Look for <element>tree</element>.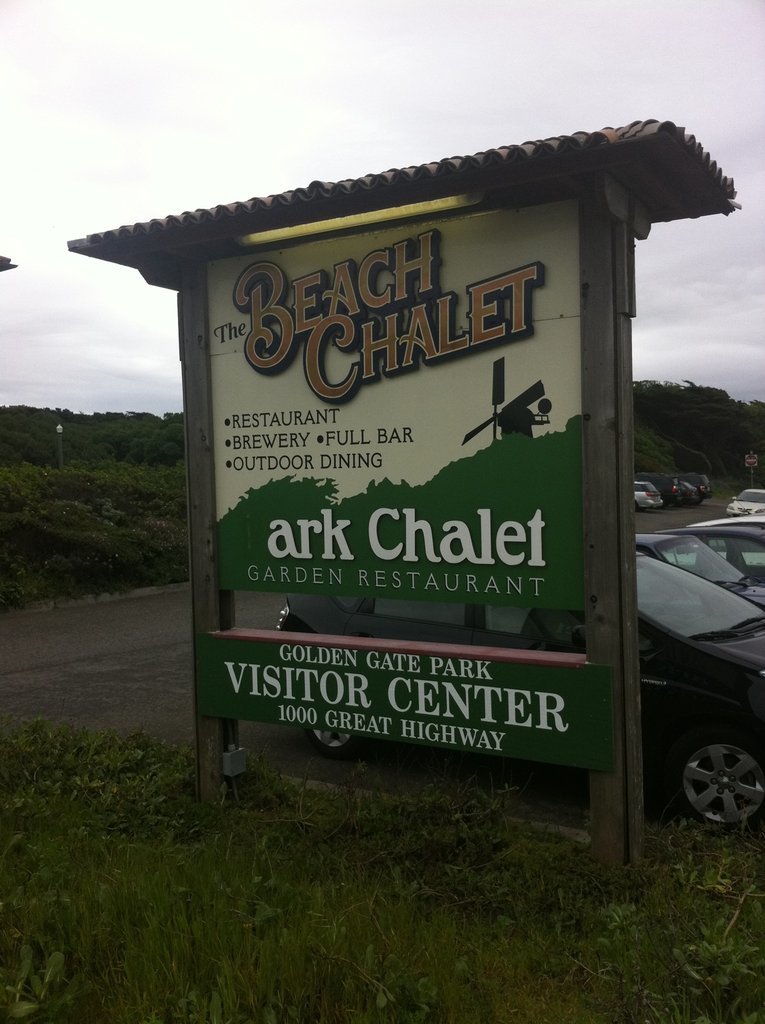
Found: left=0, top=379, right=178, bottom=551.
